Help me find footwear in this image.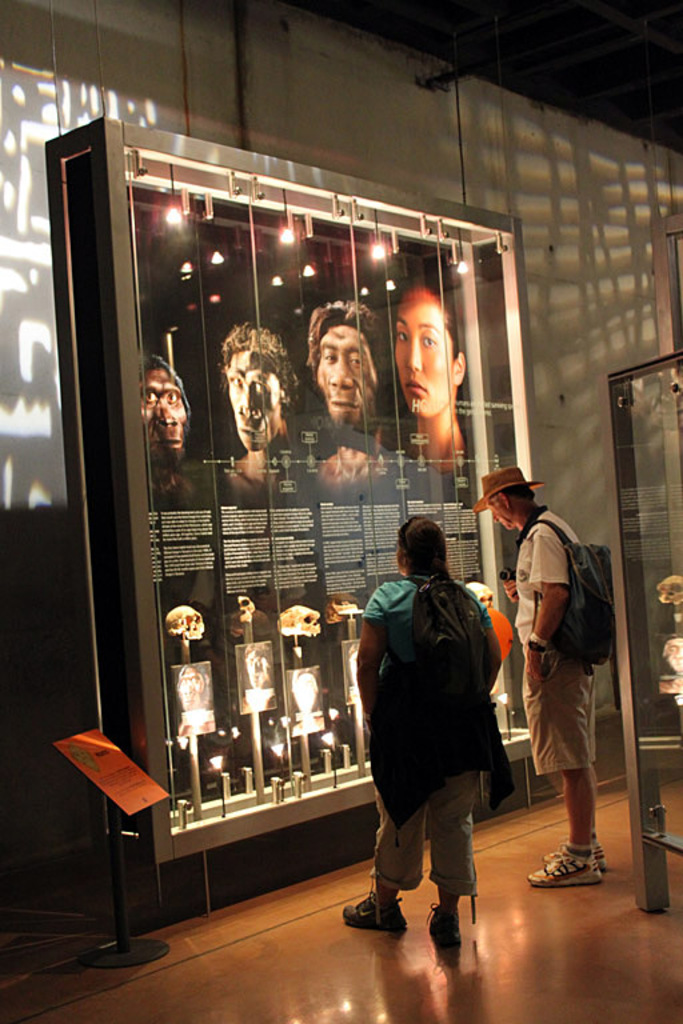
Found it: x1=524 y1=844 x2=607 y2=891.
